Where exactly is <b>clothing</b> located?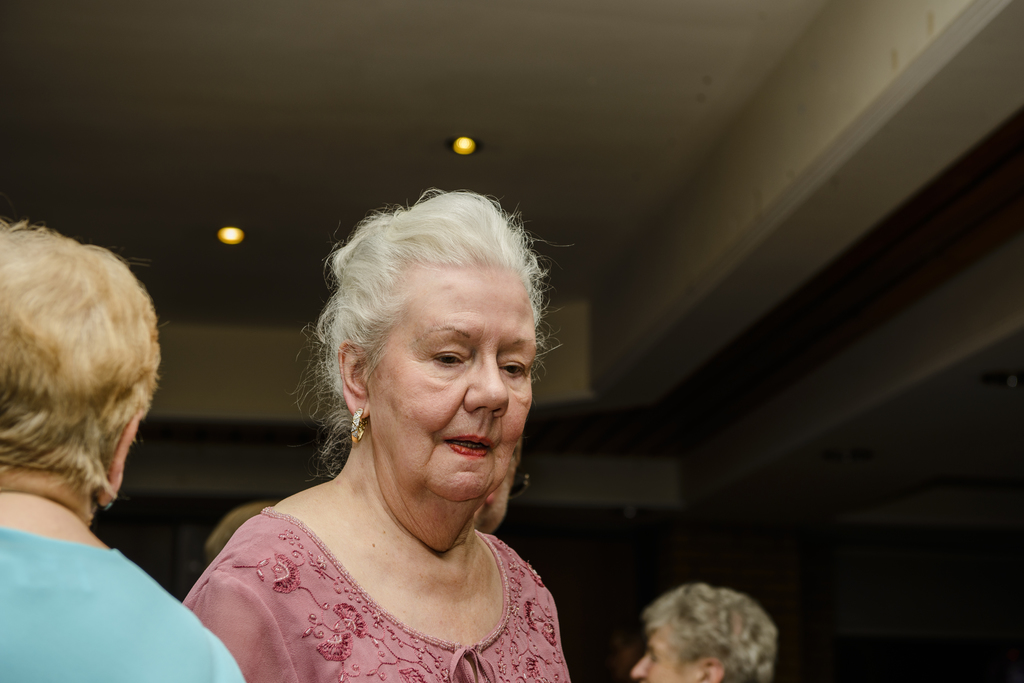
Its bounding box is box=[181, 510, 577, 682].
